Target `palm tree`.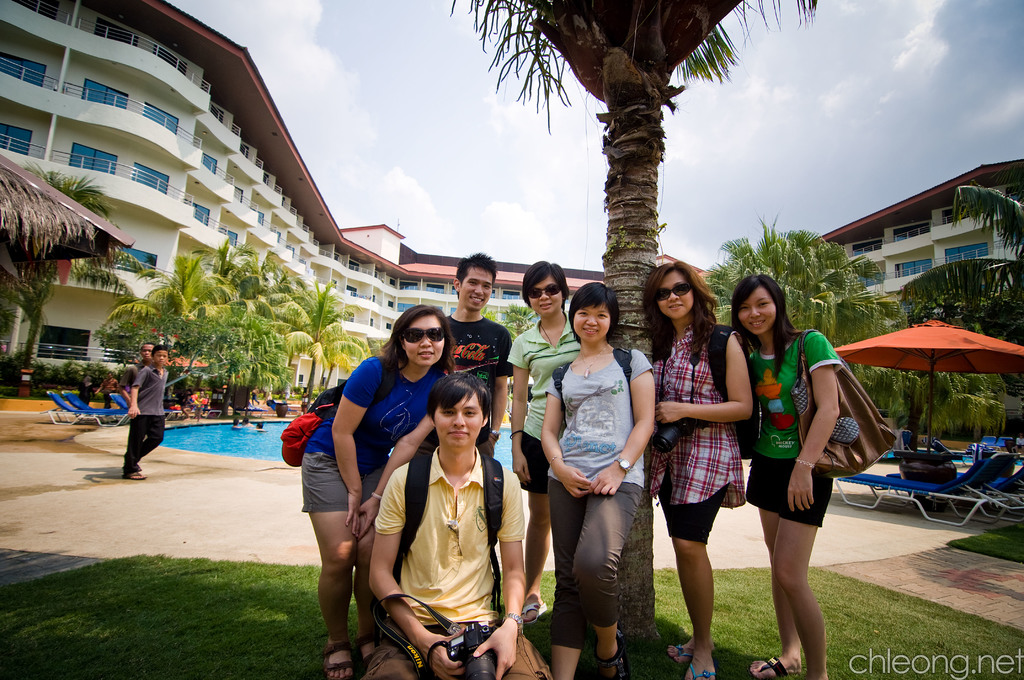
Target region: region(107, 261, 241, 376).
